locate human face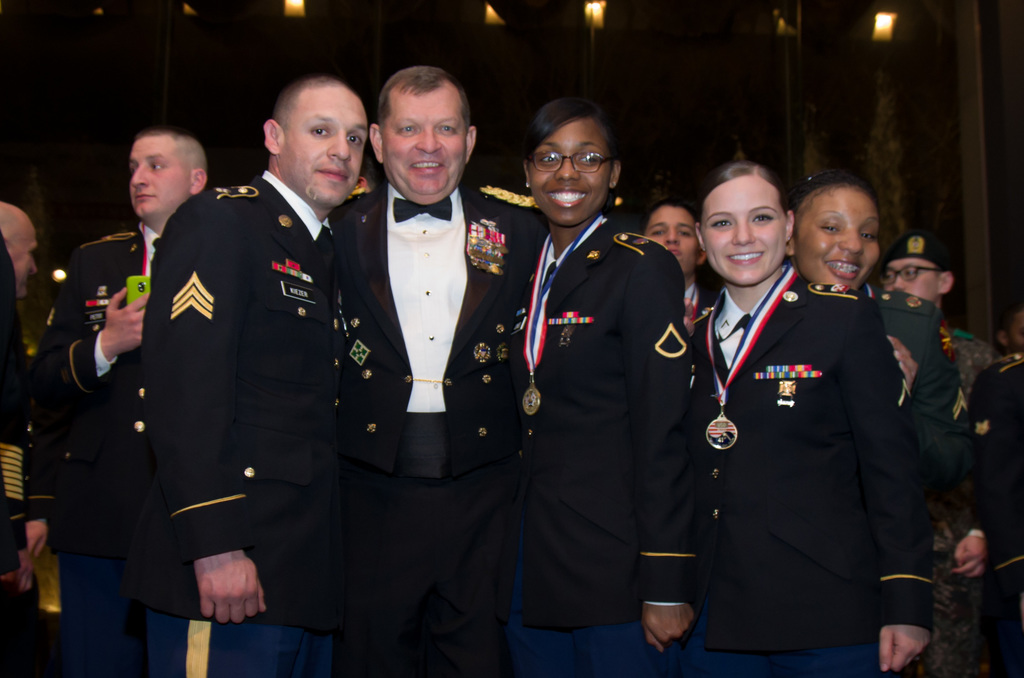
[left=702, top=176, right=786, bottom=288]
